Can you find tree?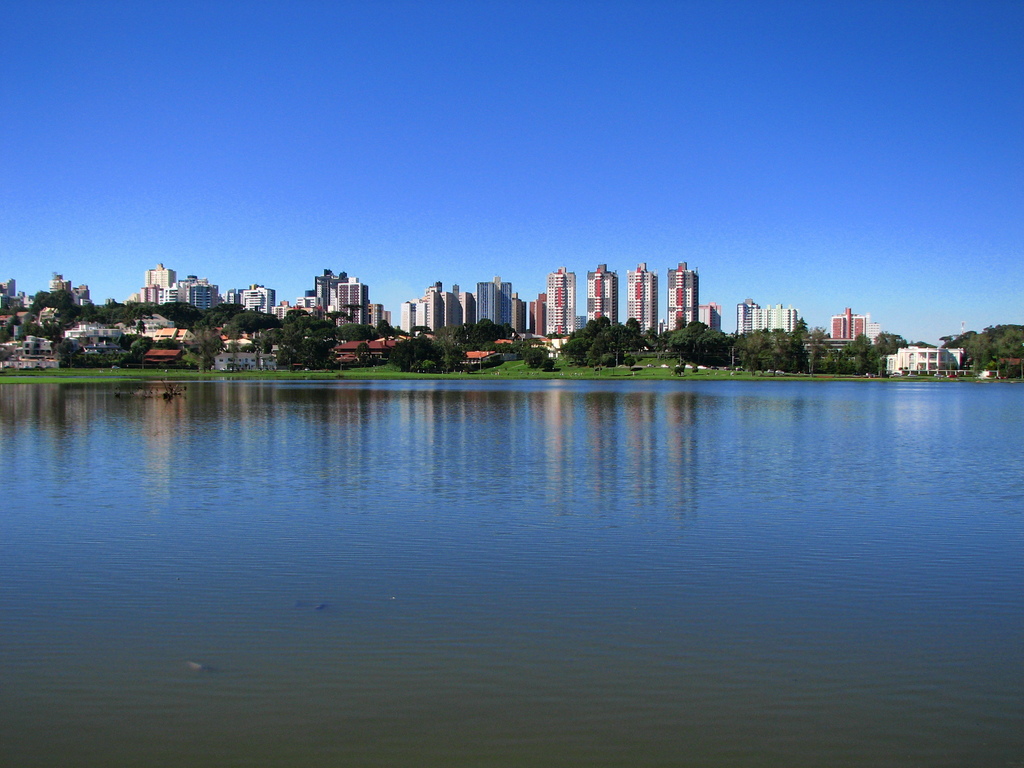
Yes, bounding box: [275, 322, 305, 368].
